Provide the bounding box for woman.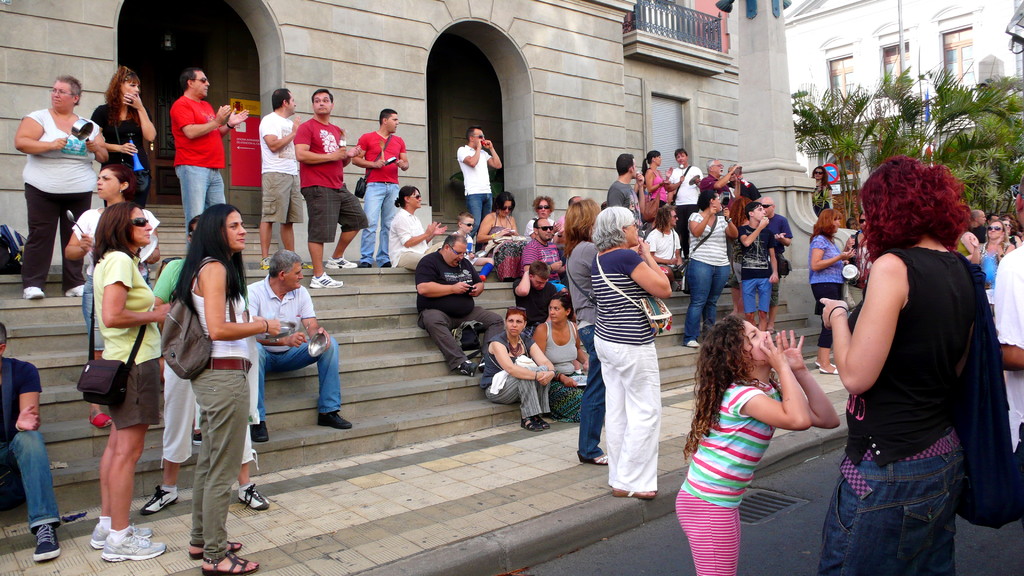
bbox=[555, 196, 607, 466].
